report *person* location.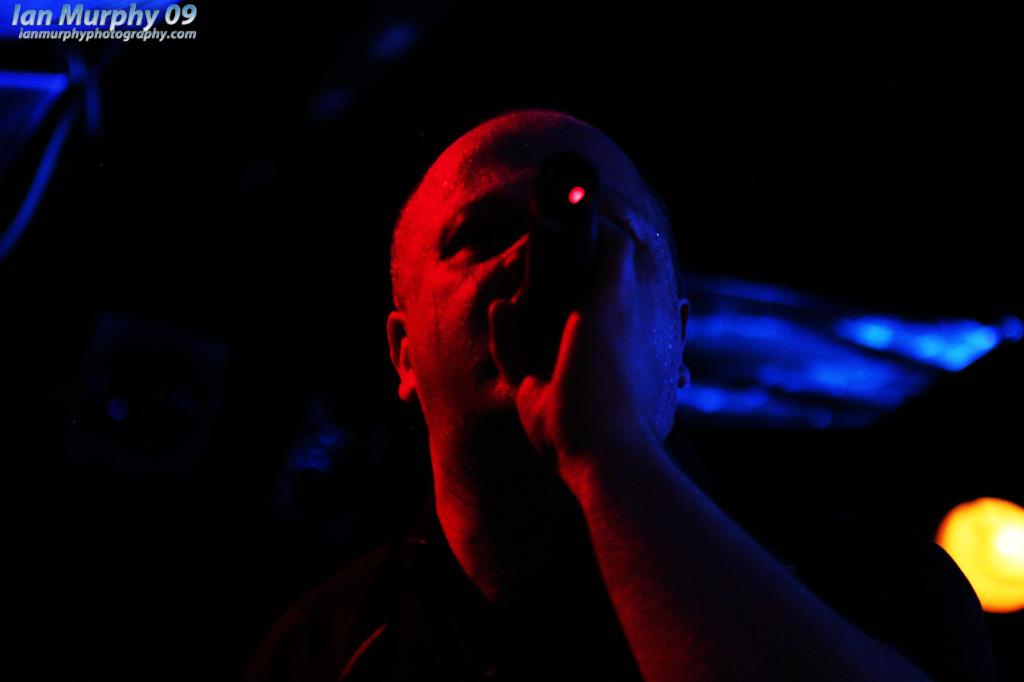
Report: 291 115 959 681.
